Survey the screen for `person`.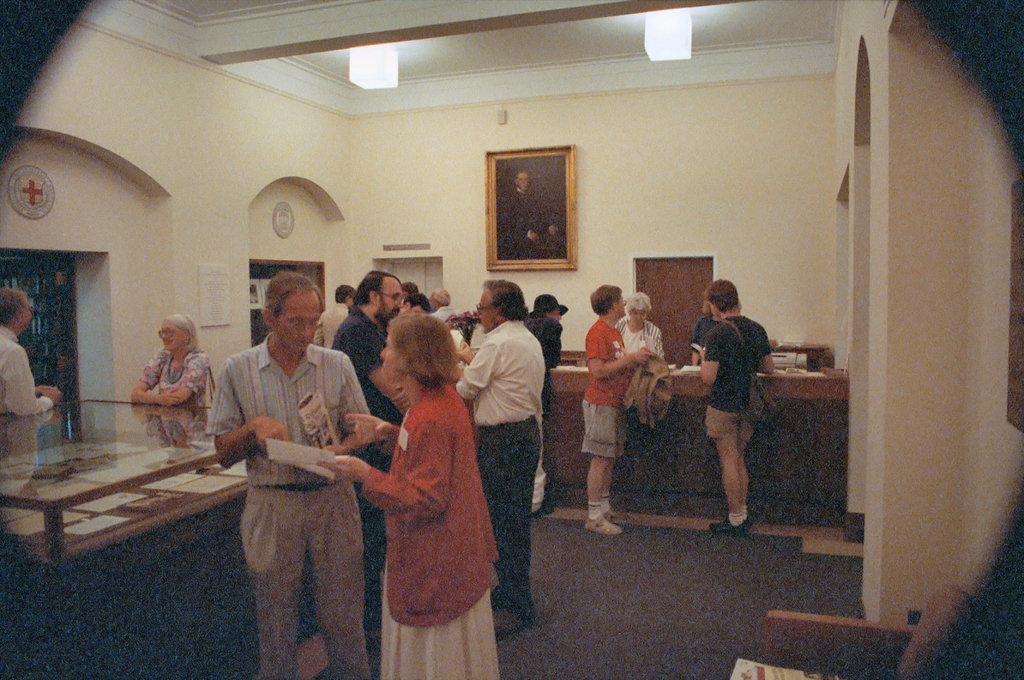
Survey found: [left=586, top=286, right=648, bottom=534].
